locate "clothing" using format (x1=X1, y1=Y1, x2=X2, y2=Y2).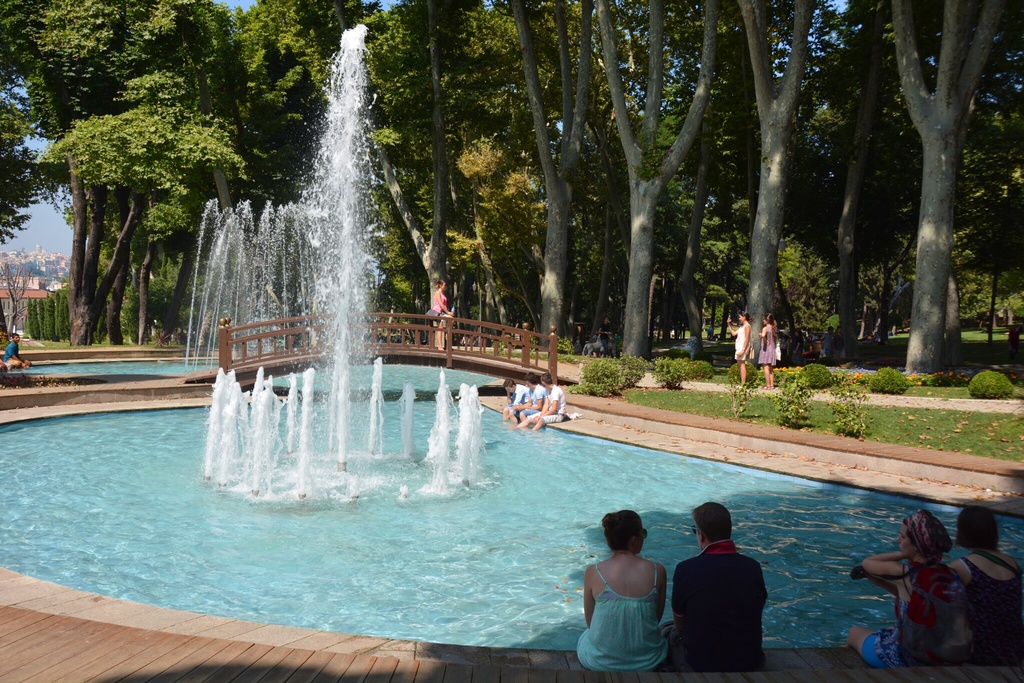
(x1=758, y1=324, x2=774, y2=363).
